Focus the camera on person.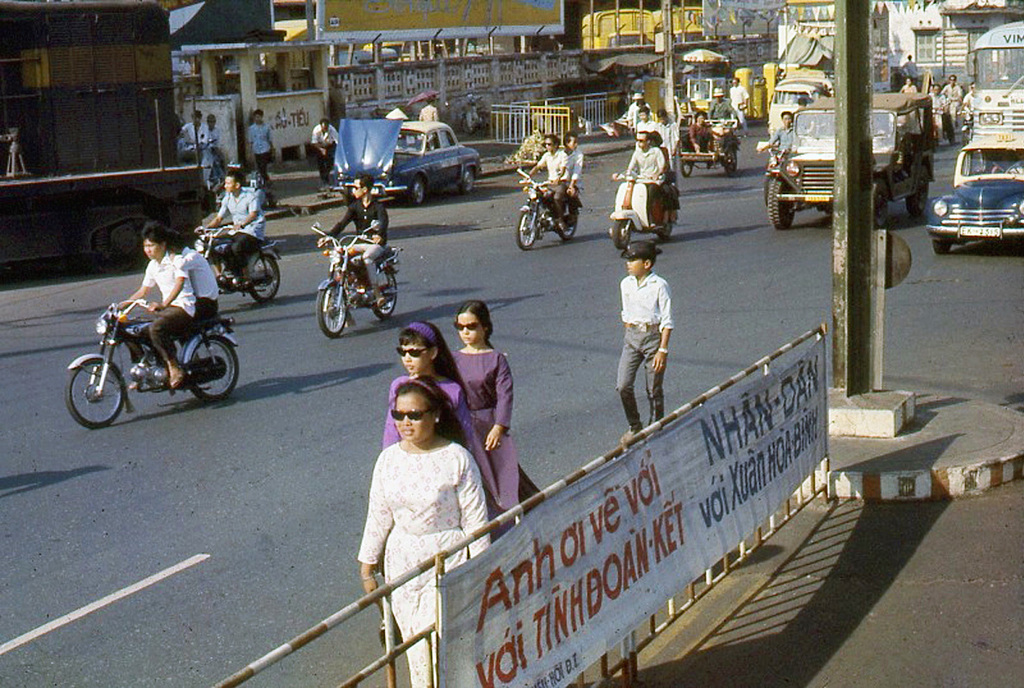
Focus region: locate(248, 111, 271, 190).
